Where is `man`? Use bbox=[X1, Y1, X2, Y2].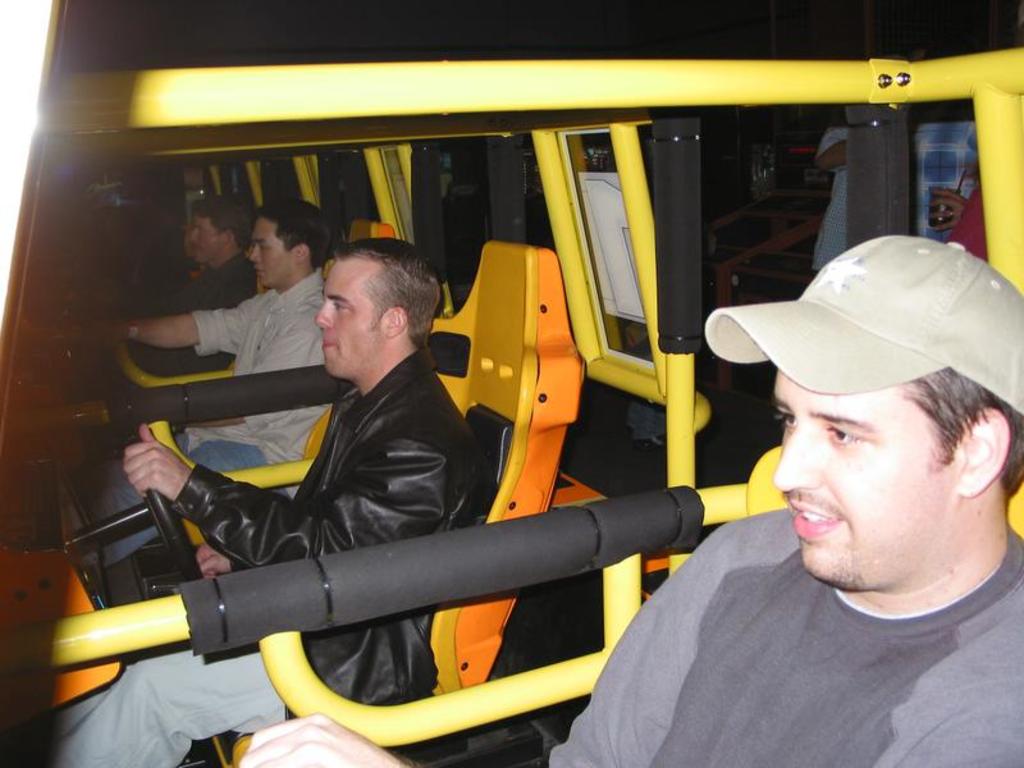
bbox=[40, 237, 480, 767].
